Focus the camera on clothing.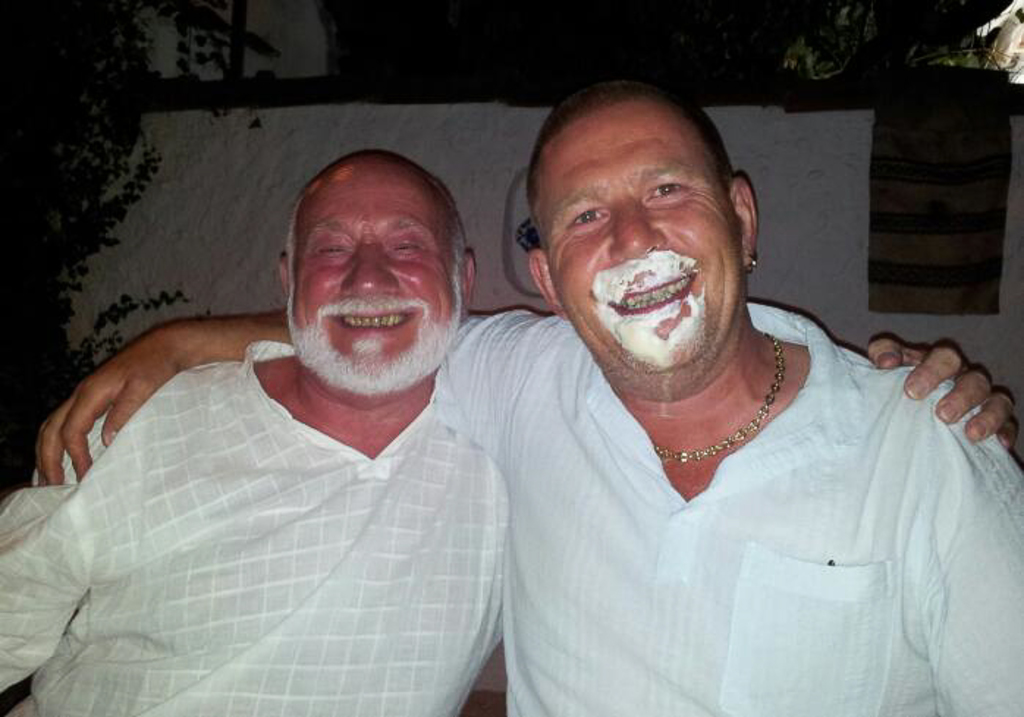
Focus region: (0, 342, 518, 716).
